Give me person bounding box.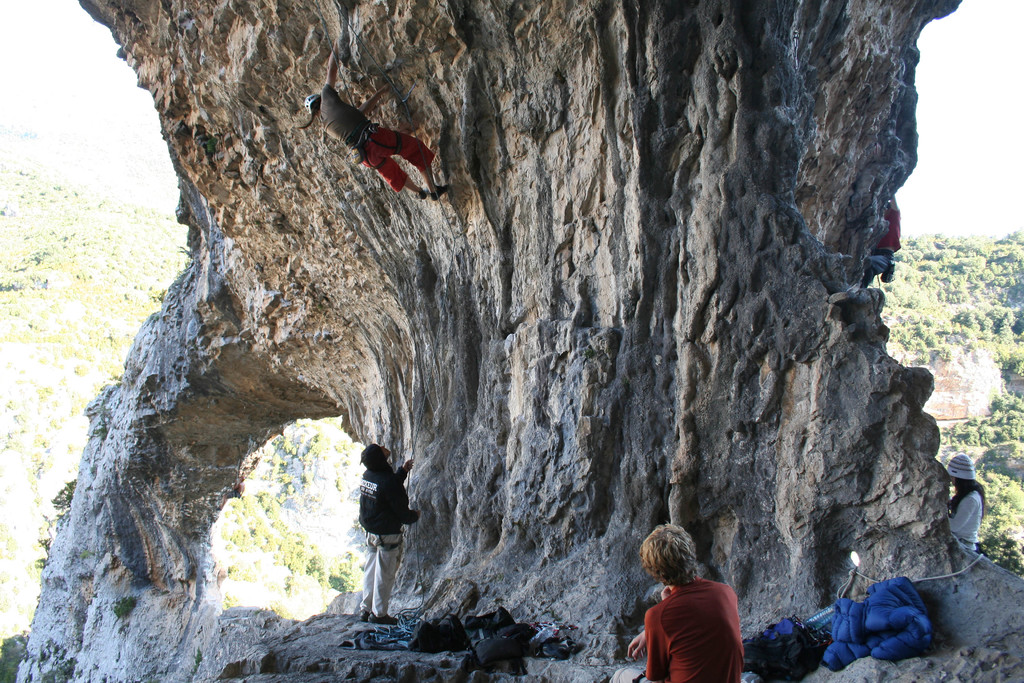
[295,38,455,199].
